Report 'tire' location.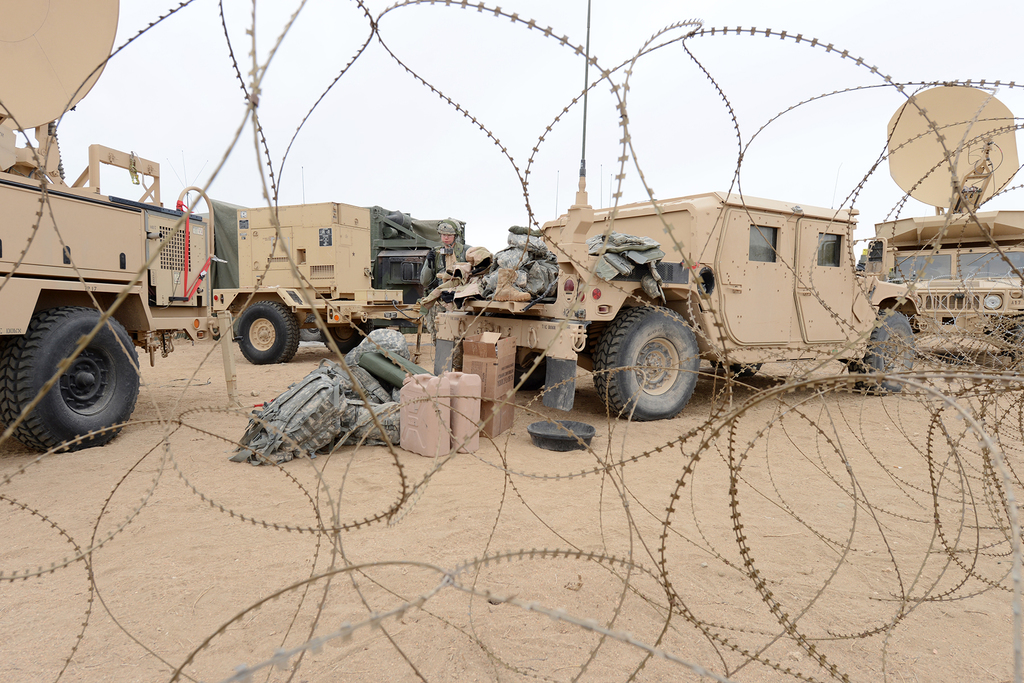
Report: box=[321, 316, 374, 354].
